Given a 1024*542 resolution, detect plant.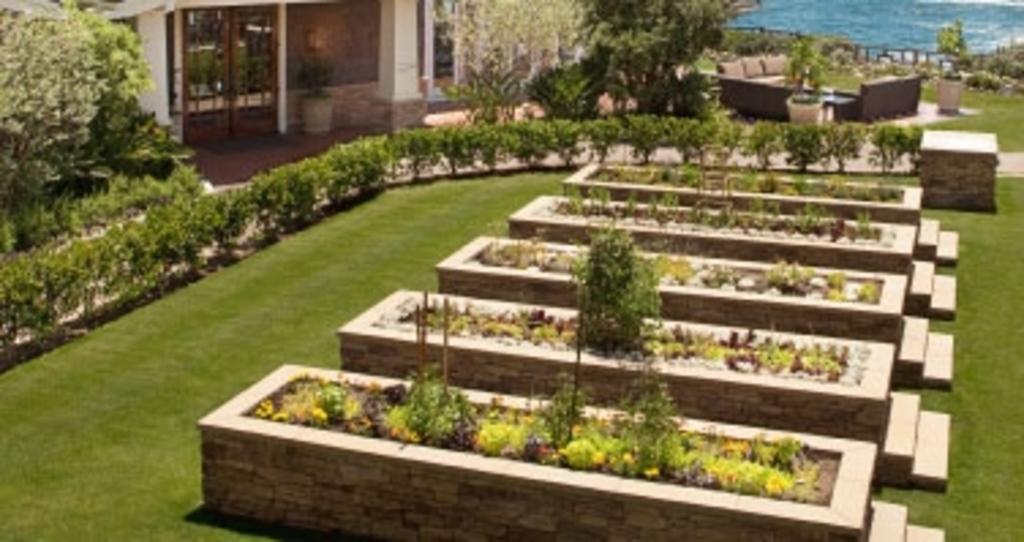
box(776, 41, 828, 82).
